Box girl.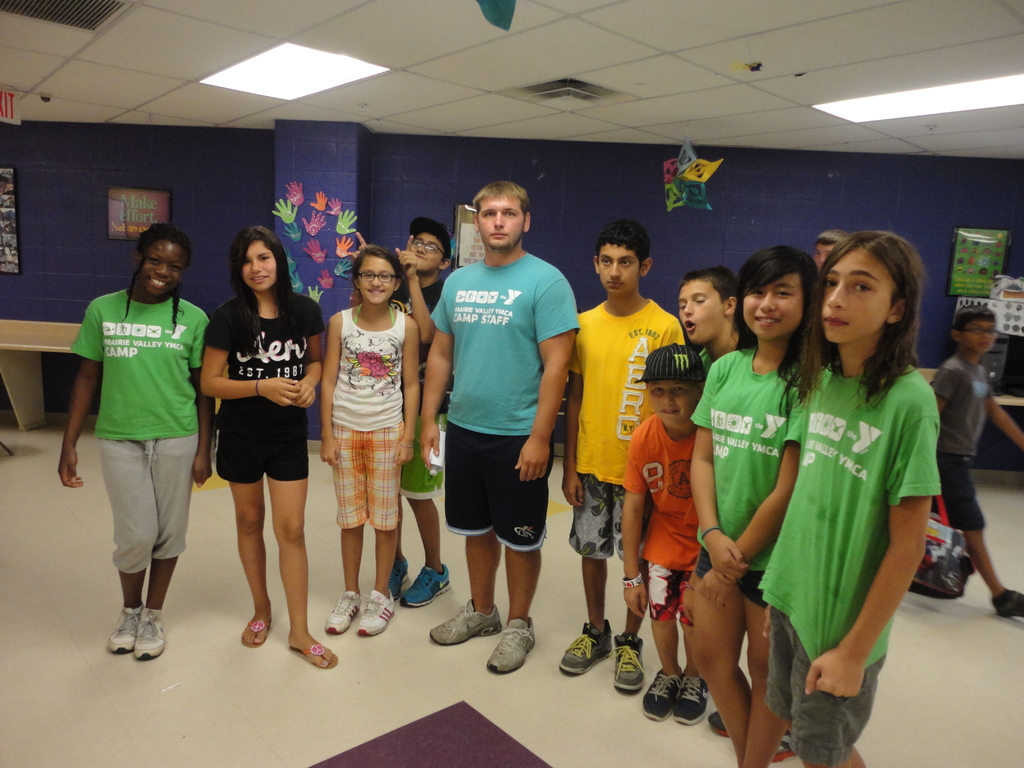
l=689, t=245, r=820, b=767.
